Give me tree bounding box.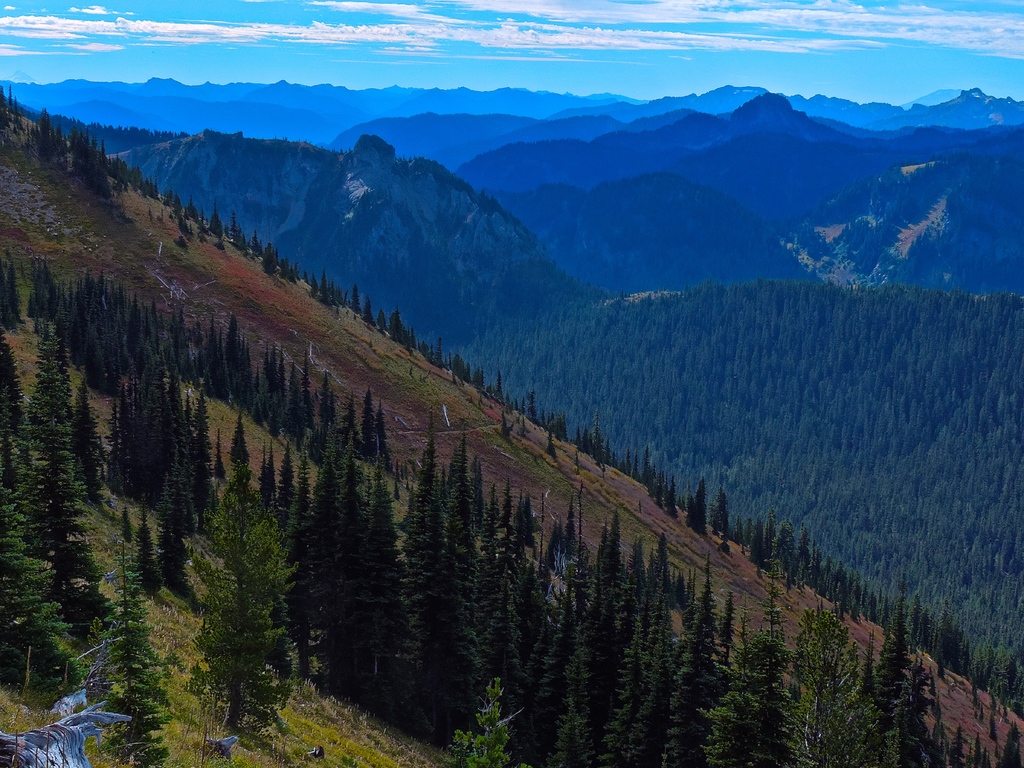
664/475/676/516.
